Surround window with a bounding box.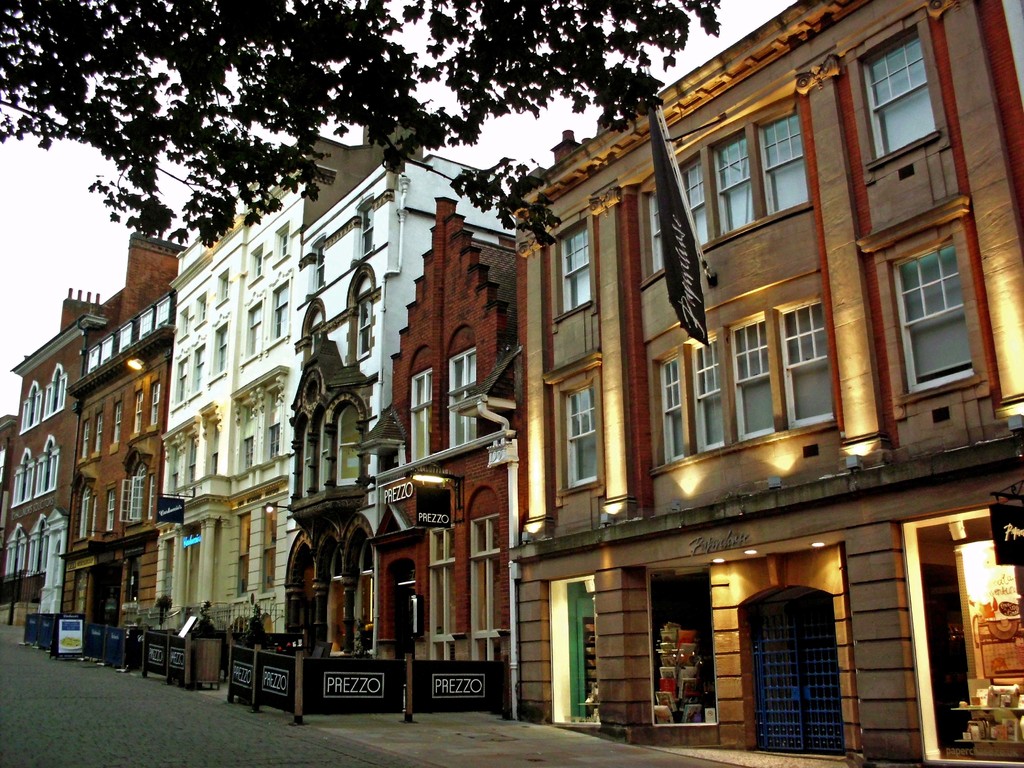
(332,404,362,486).
